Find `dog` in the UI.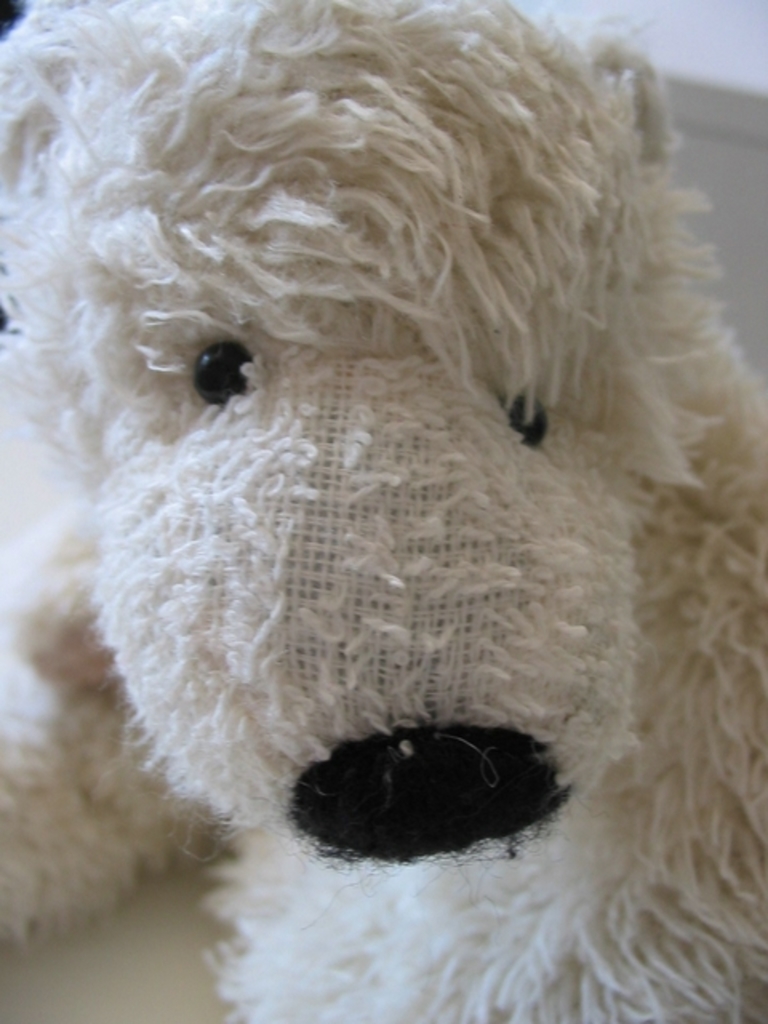
UI element at box=[0, 0, 766, 1022].
